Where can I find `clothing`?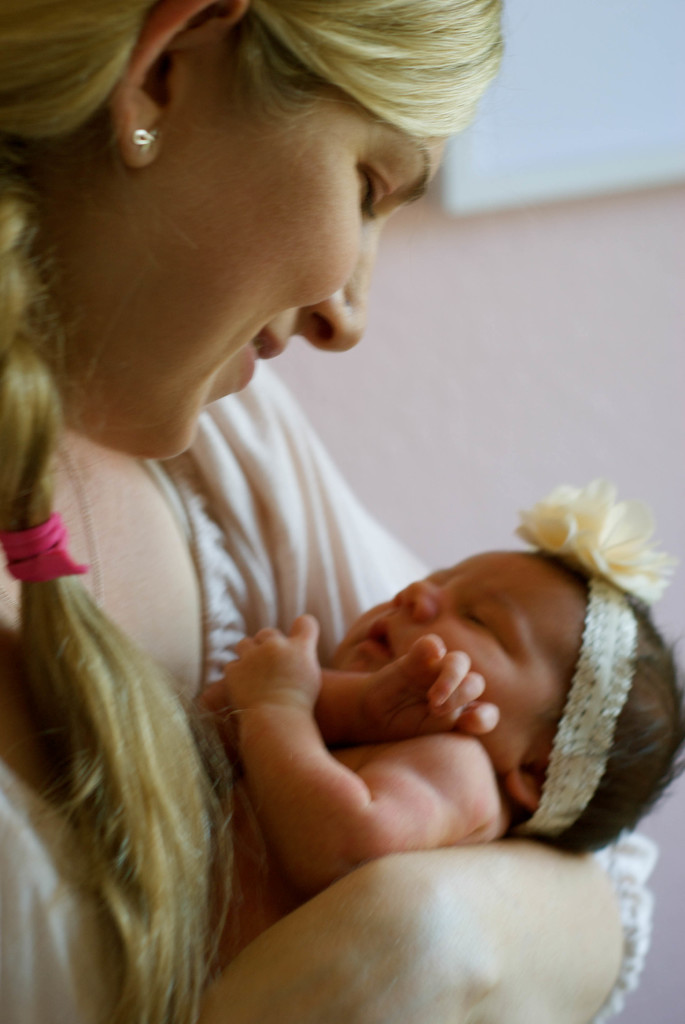
You can find it at <bbox>10, 178, 604, 998</bbox>.
